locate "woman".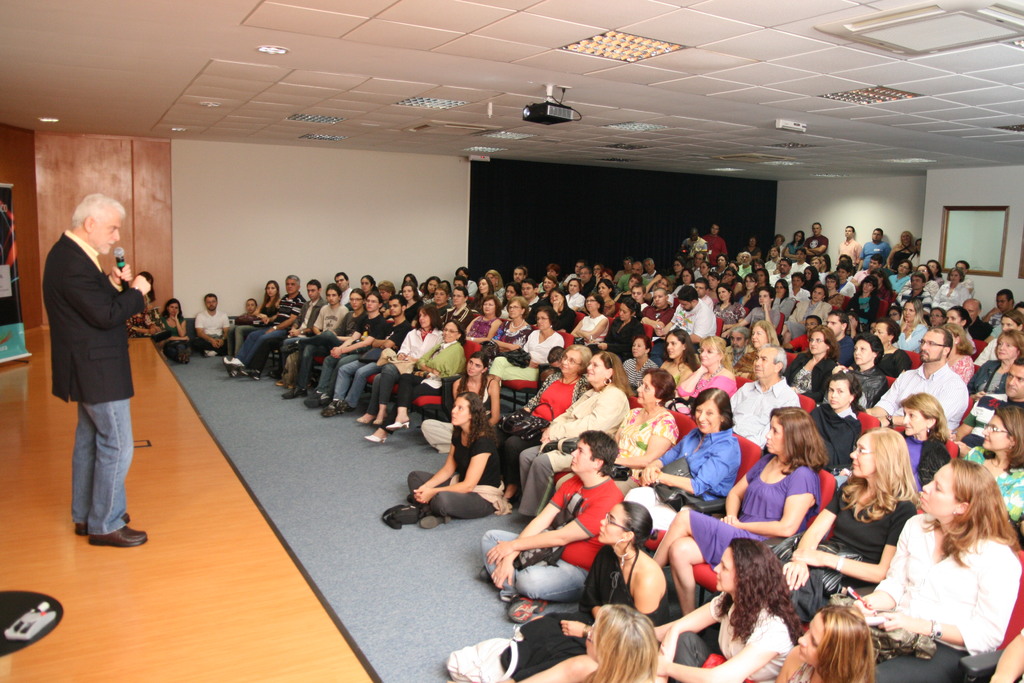
Bounding box: BBox(380, 393, 527, 531).
